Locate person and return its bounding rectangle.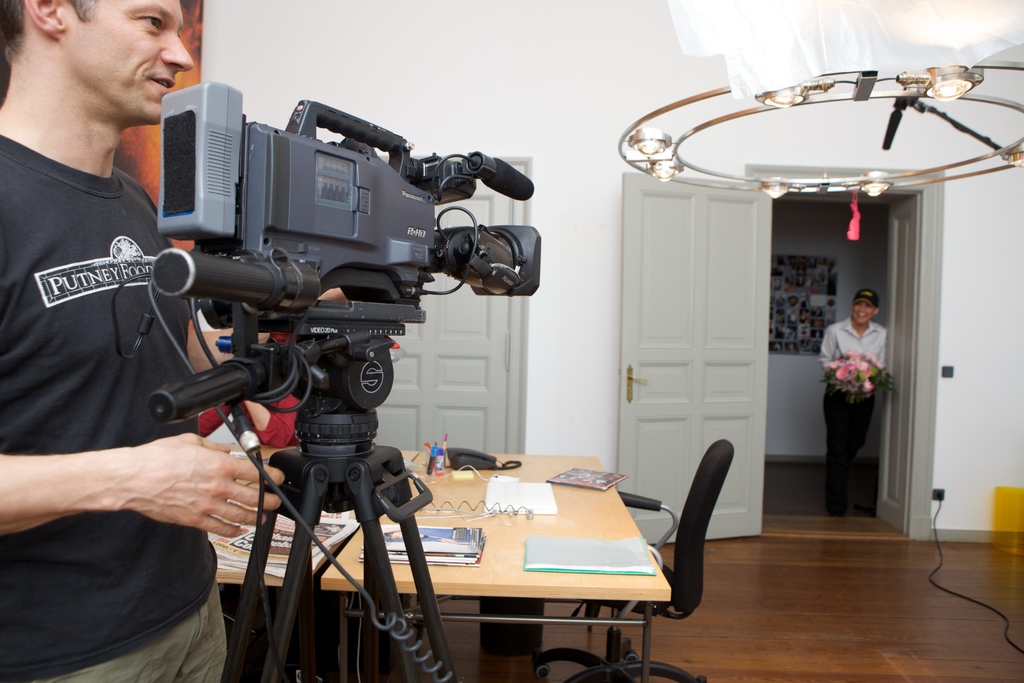
[817,285,885,516].
